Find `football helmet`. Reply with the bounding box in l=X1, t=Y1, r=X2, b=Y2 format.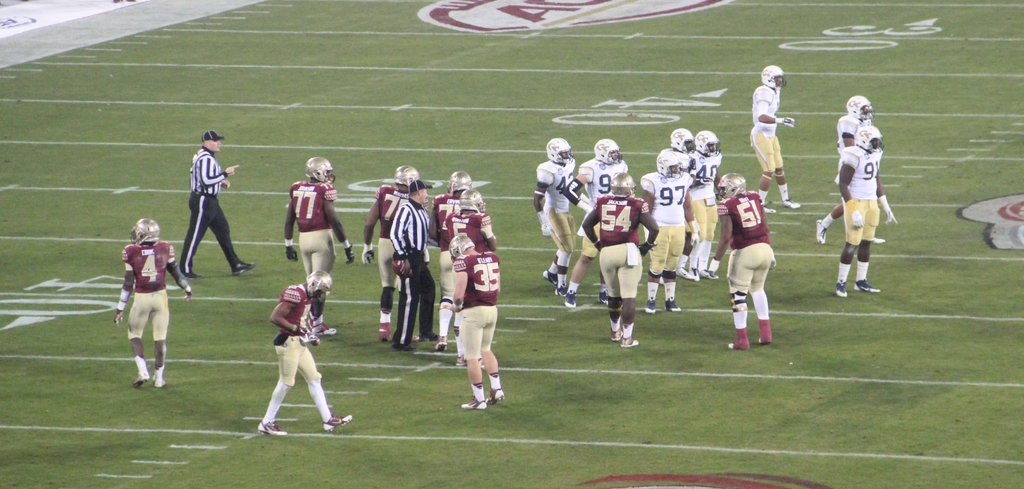
l=551, t=135, r=572, b=165.
